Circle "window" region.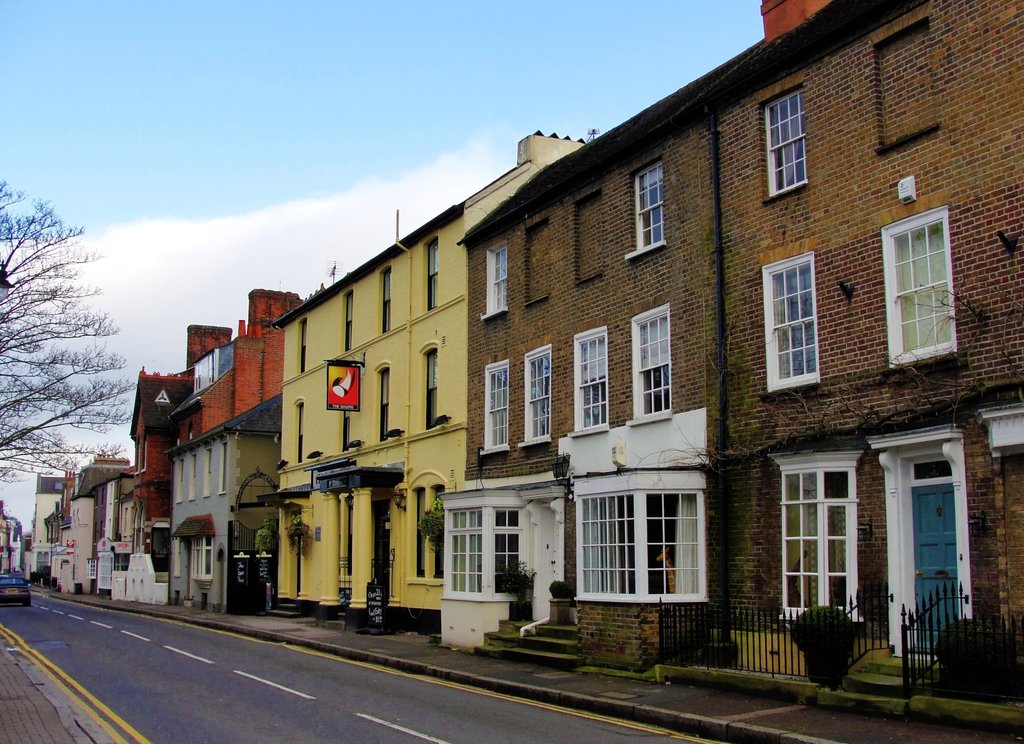
Region: 419/341/442/430.
